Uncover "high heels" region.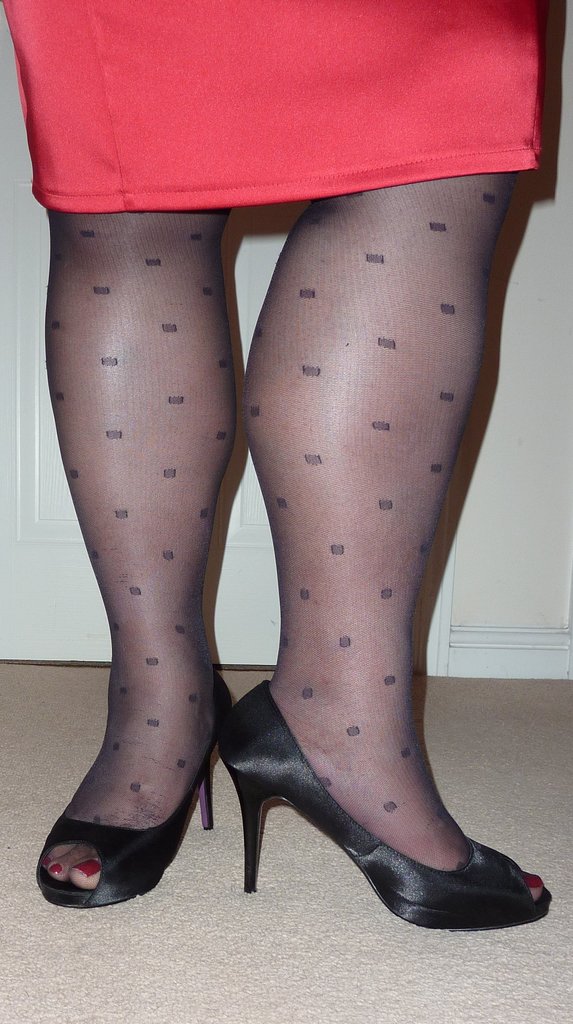
Uncovered: box(31, 673, 234, 914).
